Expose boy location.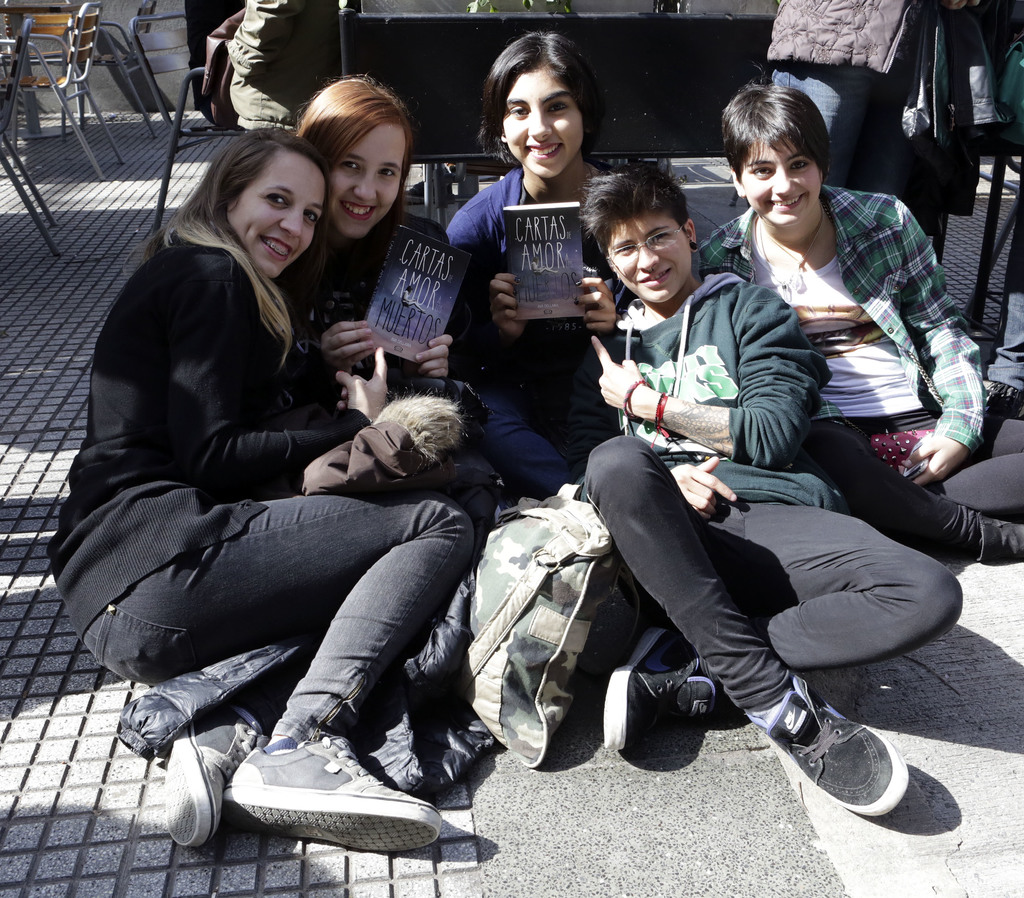
Exposed at bbox=[561, 185, 870, 786].
